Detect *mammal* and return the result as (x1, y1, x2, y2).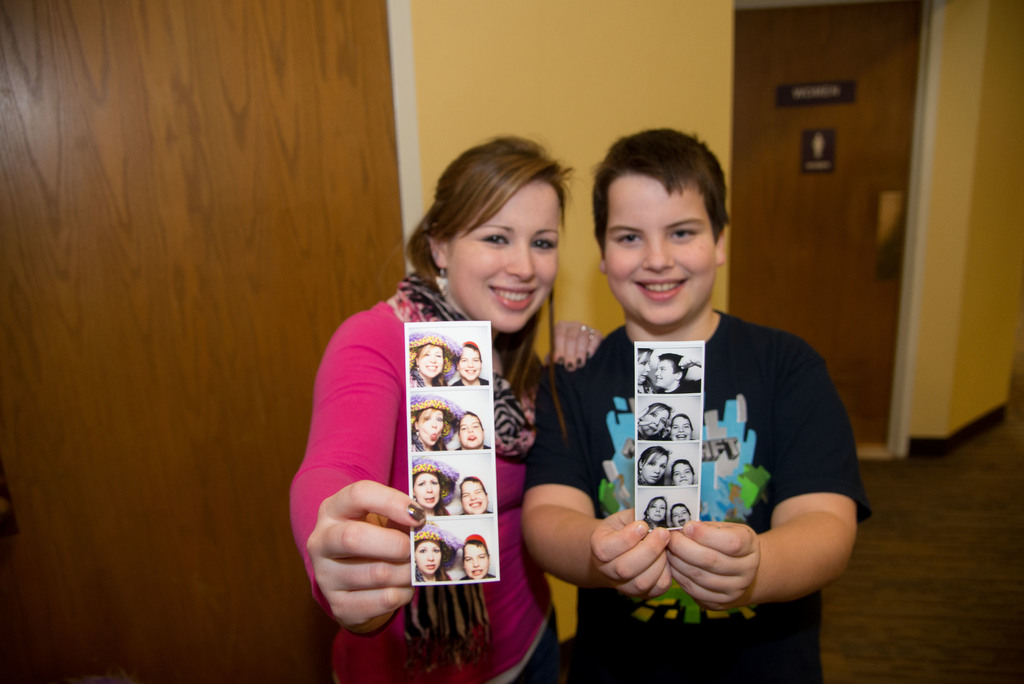
(450, 339, 489, 384).
